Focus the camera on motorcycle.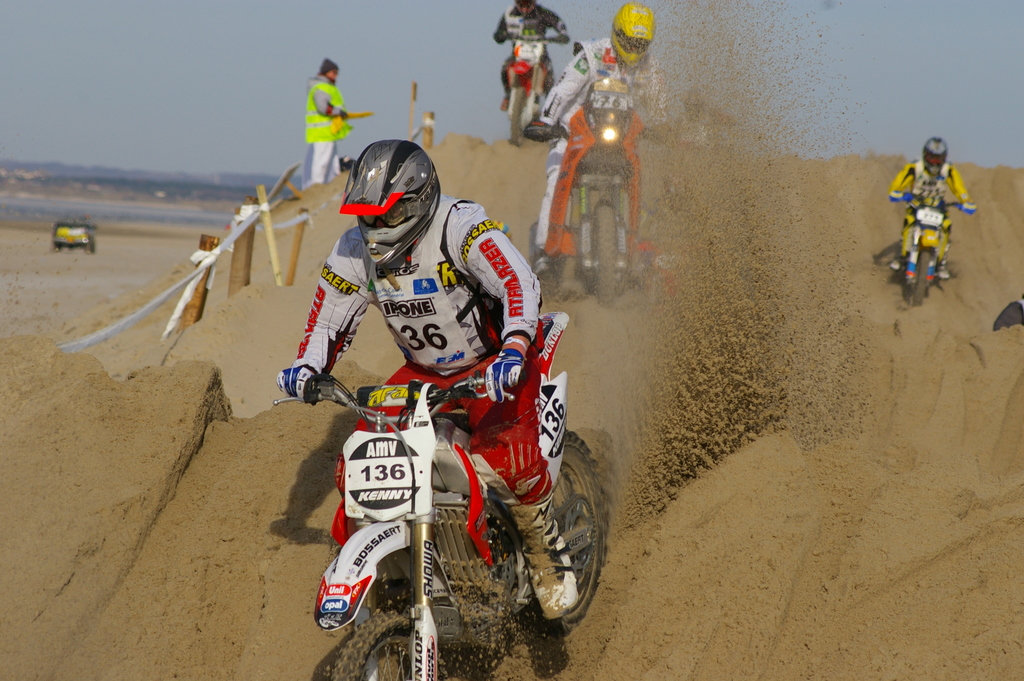
Focus region: (left=490, top=16, right=572, bottom=145).
